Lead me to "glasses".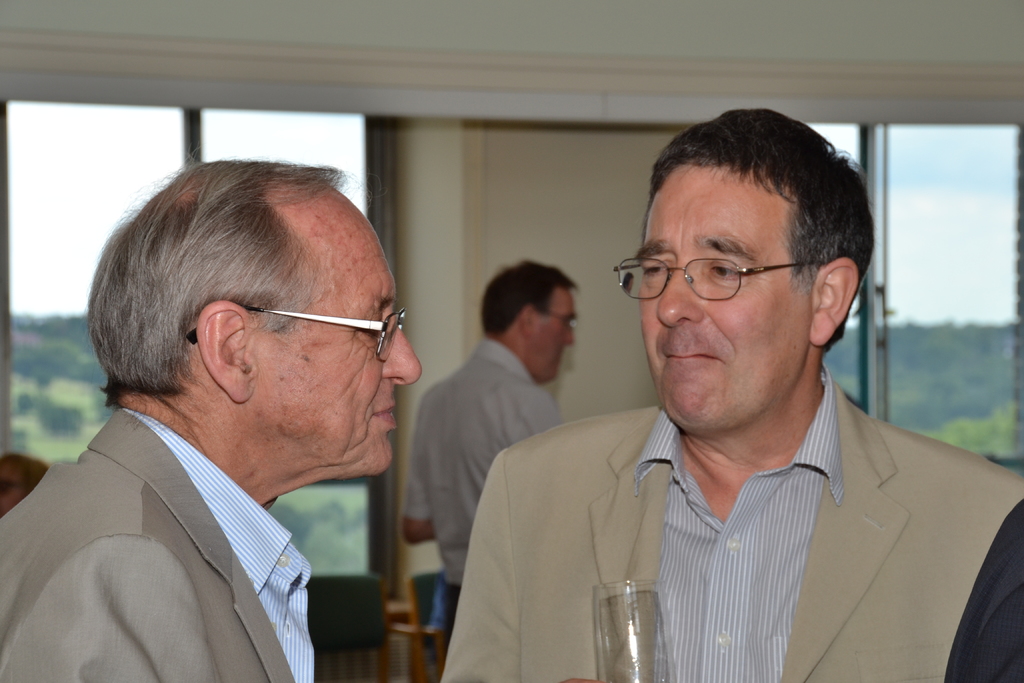
Lead to <box>611,255,826,314</box>.
